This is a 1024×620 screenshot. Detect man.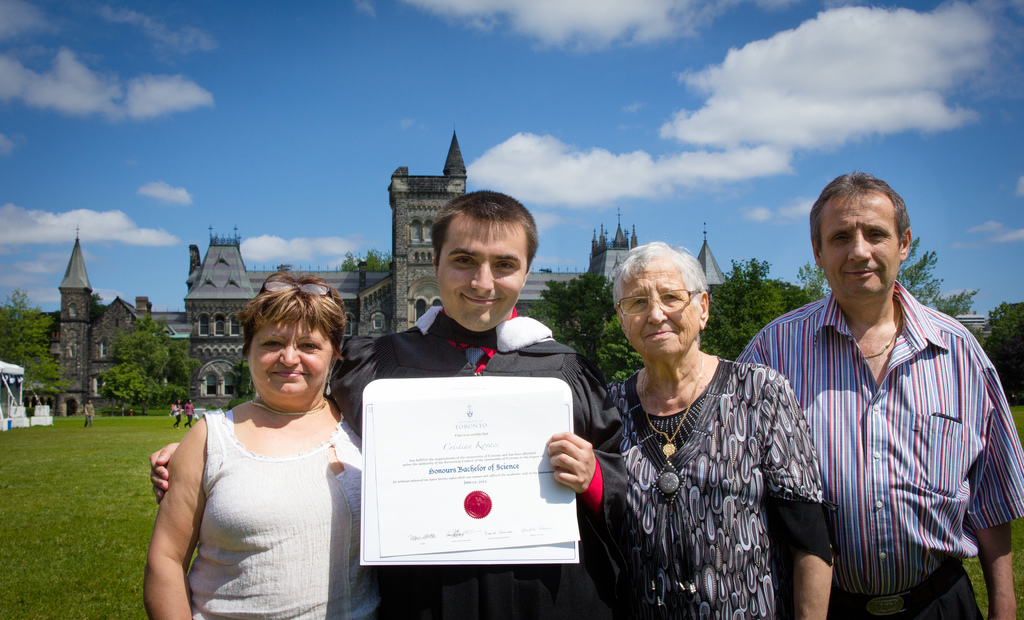
pyautogui.locateOnScreen(181, 395, 198, 435).
